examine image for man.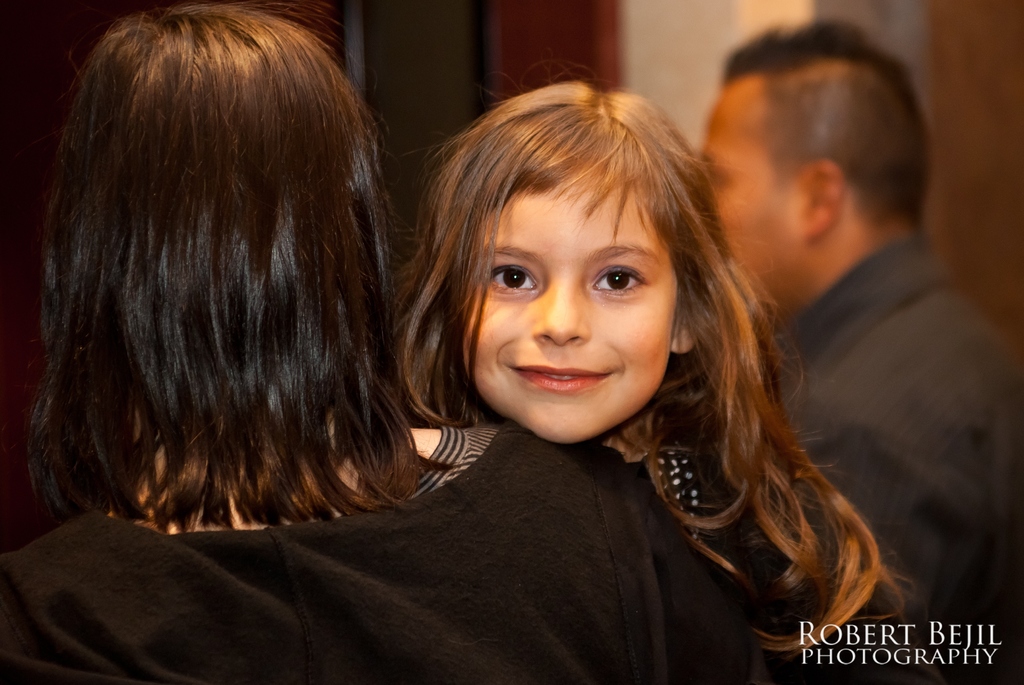
Examination result: (684,17,1023,684).
